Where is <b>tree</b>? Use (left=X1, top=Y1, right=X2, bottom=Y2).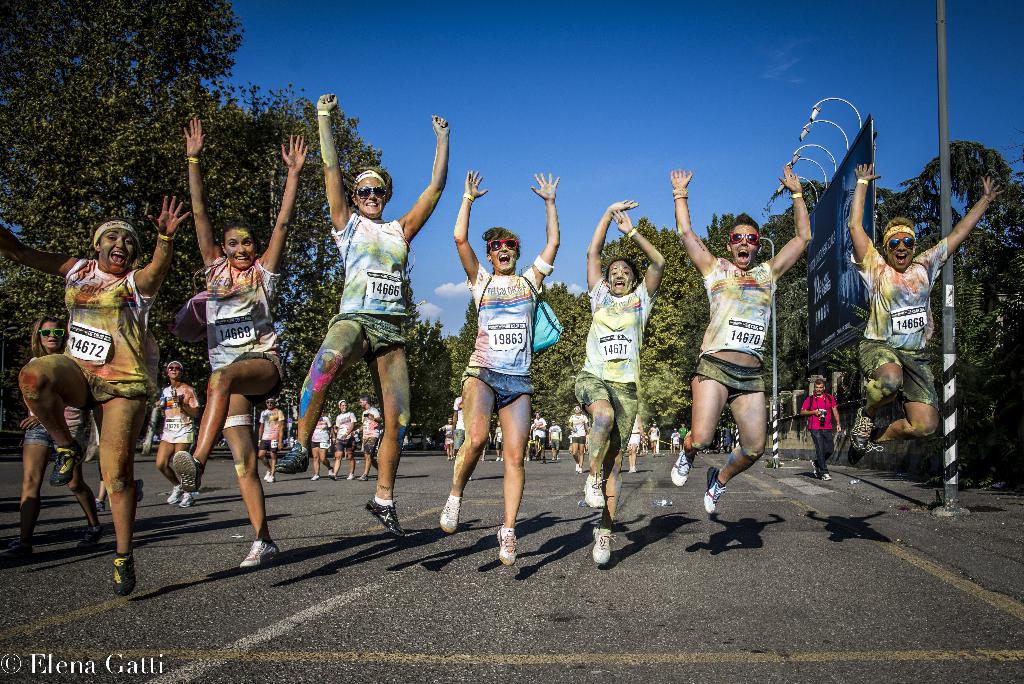
(left=781, top=183, right=885, bottom=434).
